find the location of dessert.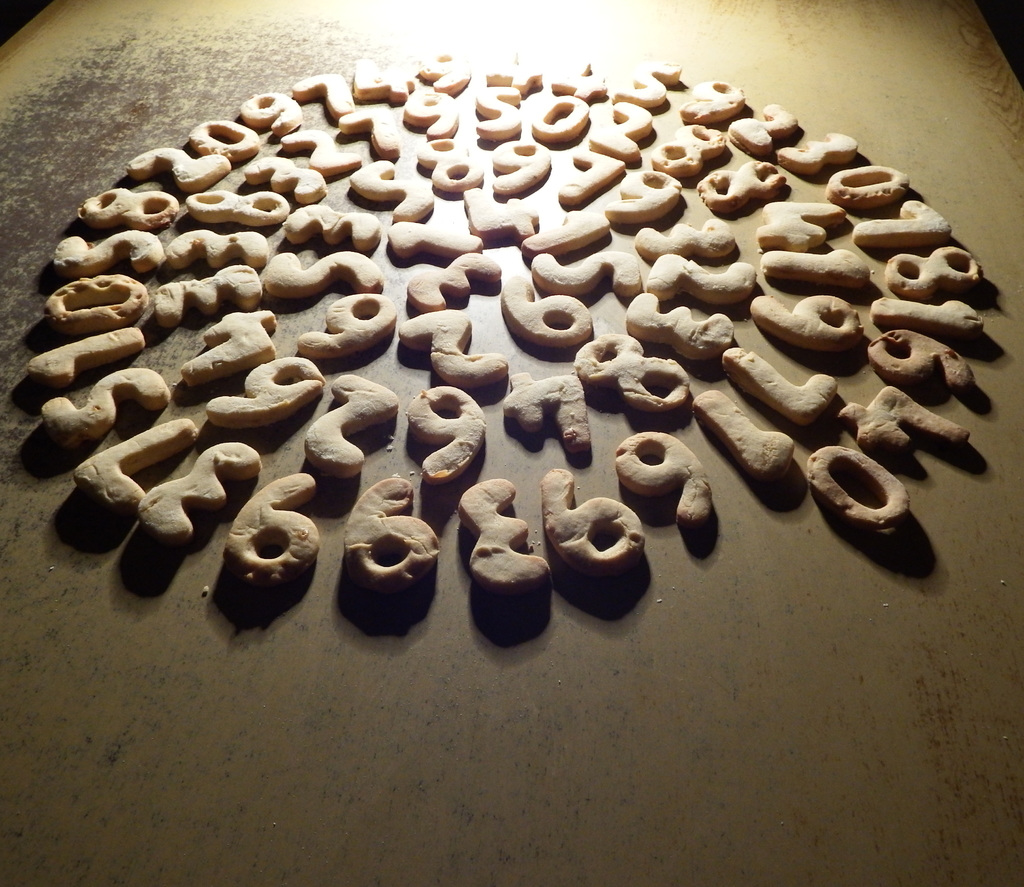
Location: box=[294, 294, 402, 364].
